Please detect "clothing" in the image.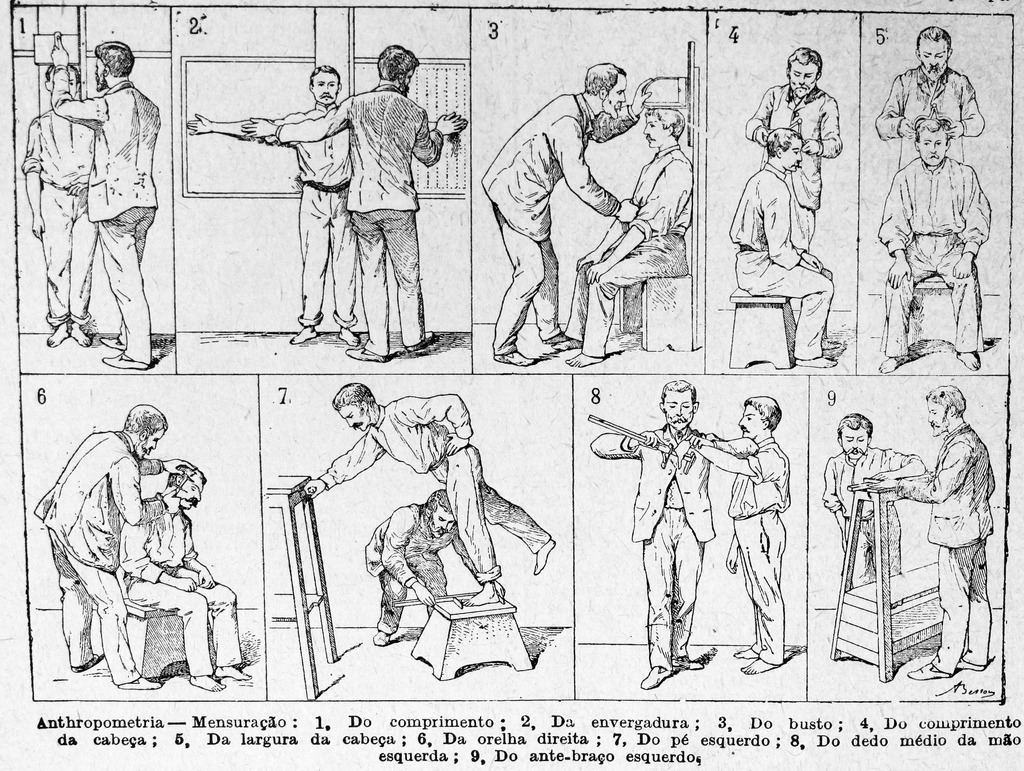
x1=732 y1=154 x2=833 y2=353.
